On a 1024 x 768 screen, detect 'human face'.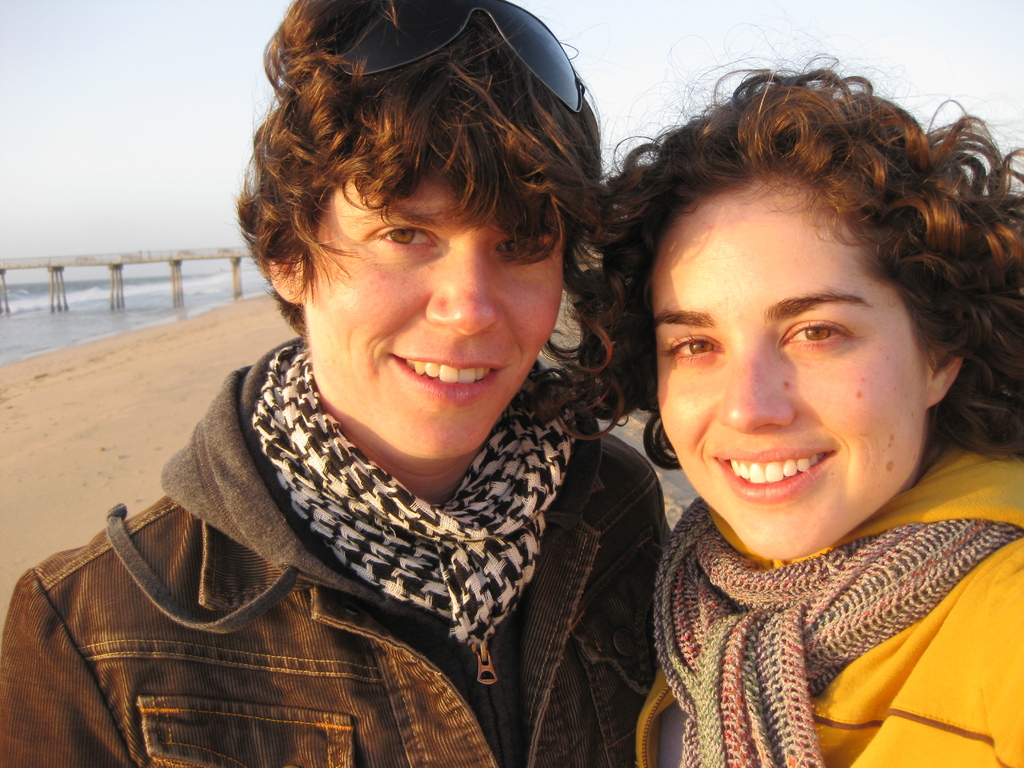
pyautogui.locateOnScreen(648, 204, 920, 557).
